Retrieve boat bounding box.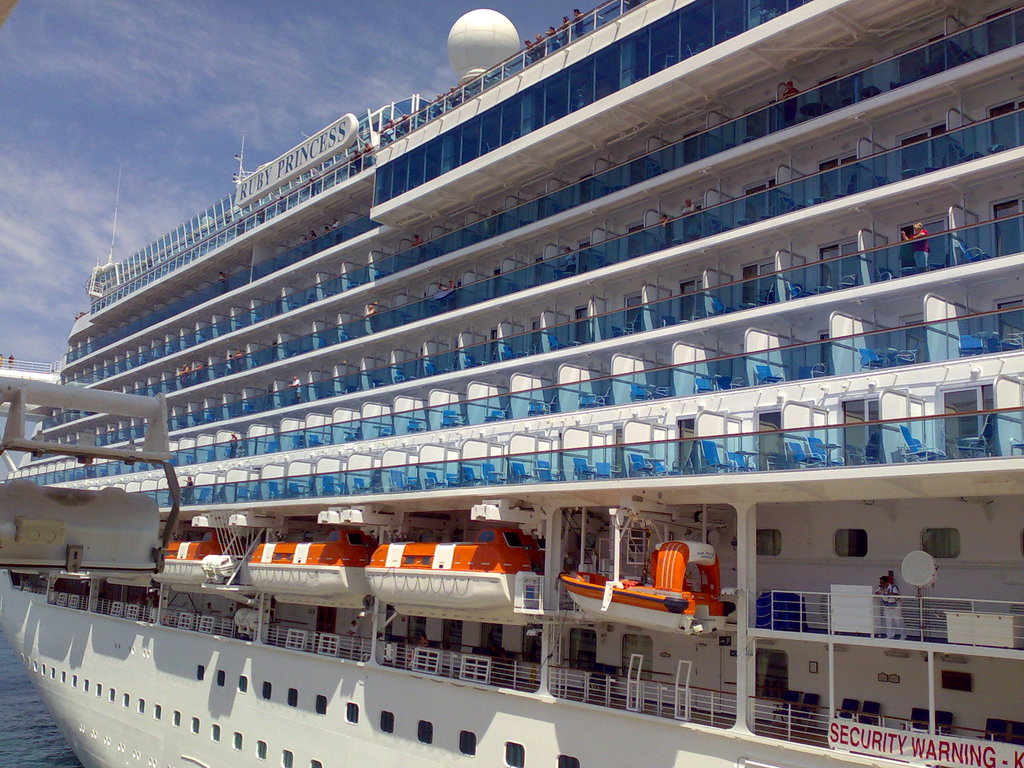
Bounding box: bbox=(363, 524, 546, 618).
